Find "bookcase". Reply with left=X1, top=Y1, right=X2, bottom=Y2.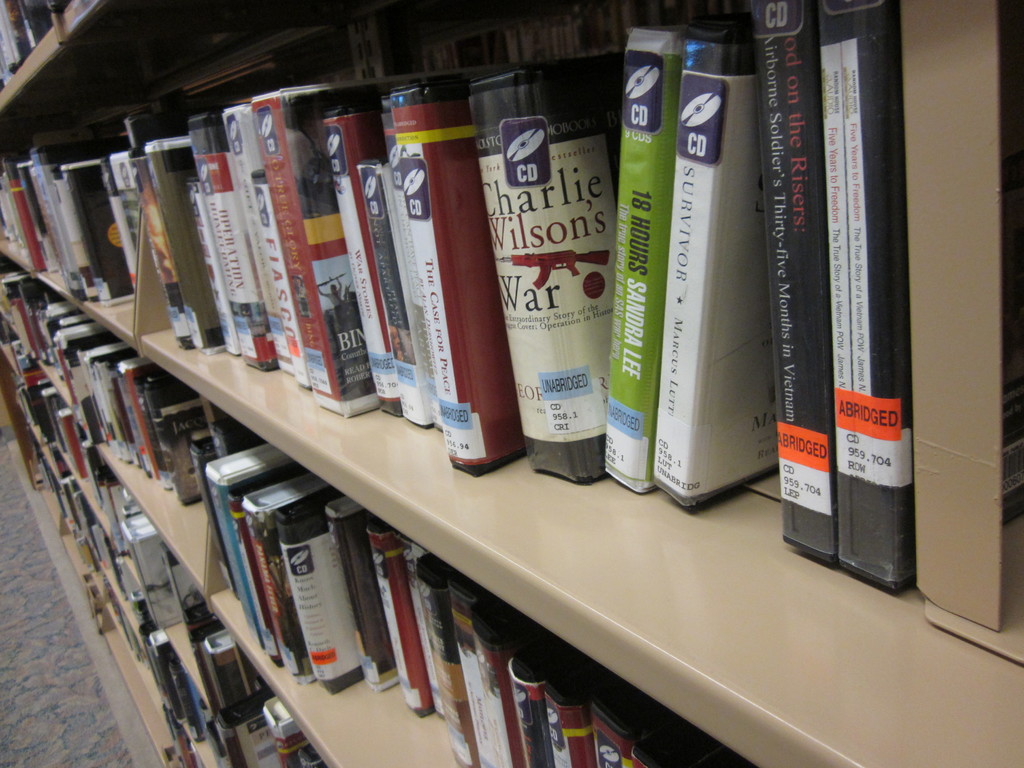
left=0, top=0, right=1023, bottom=767.
